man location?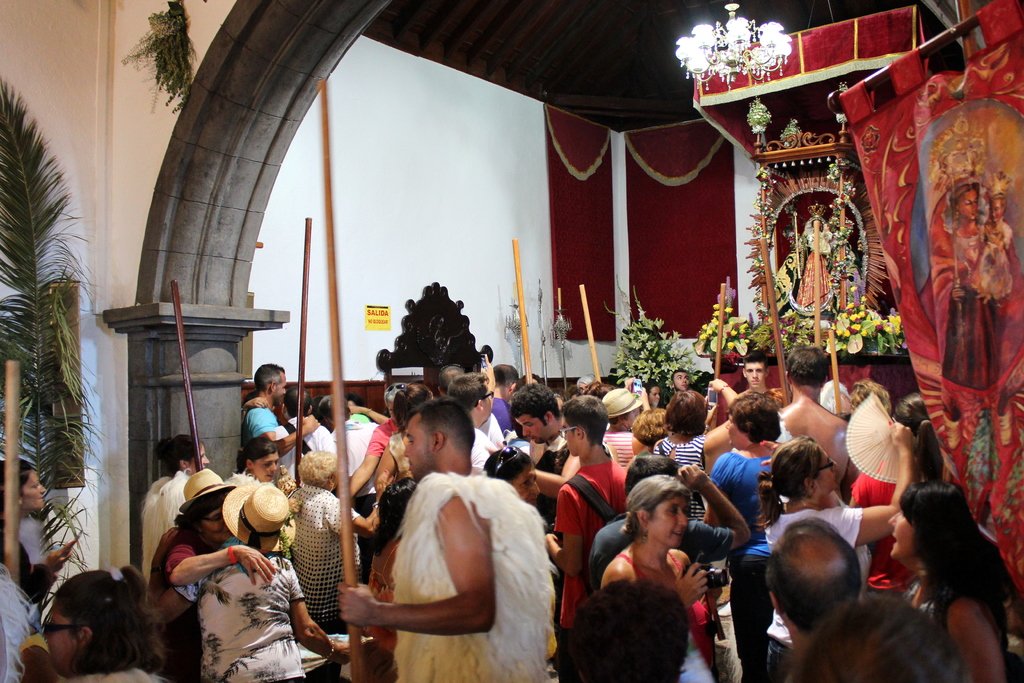
select_region(342, 386, 404, 497)
